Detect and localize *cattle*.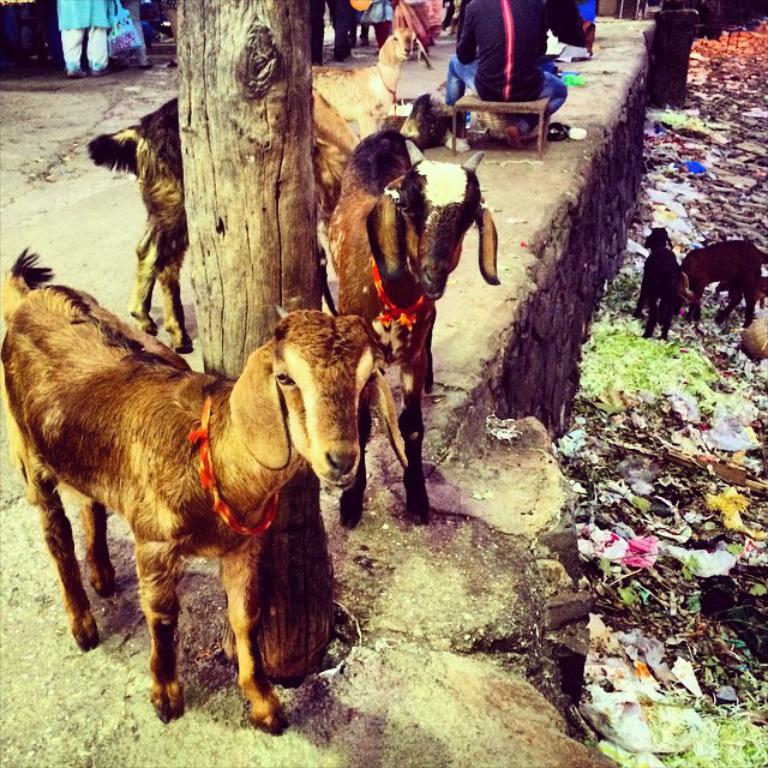
Localized at box(680, 242, 766, 324).
